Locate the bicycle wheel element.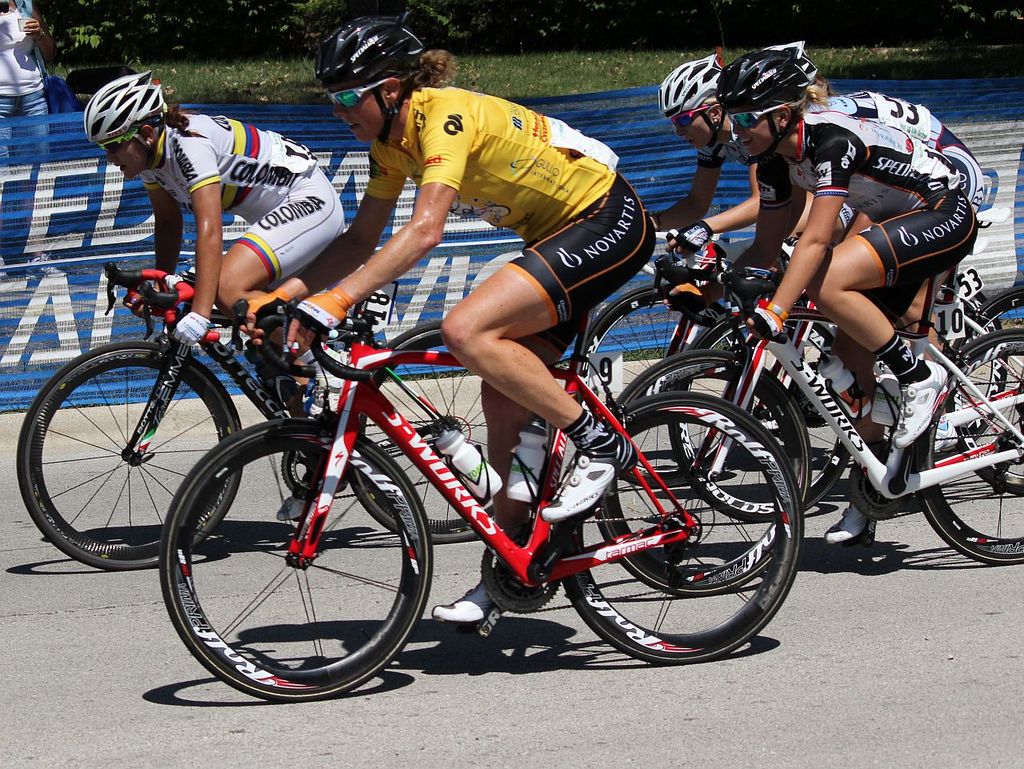
Element bbox: 910, 334, 1023, 566.
